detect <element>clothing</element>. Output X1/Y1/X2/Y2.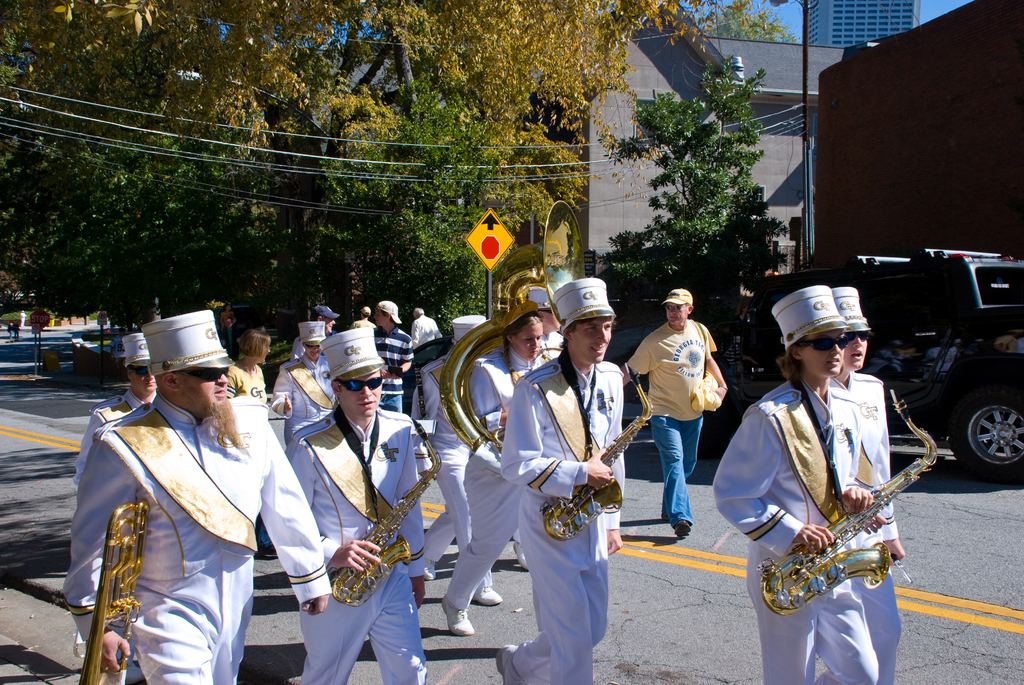
417/342/500/594.
